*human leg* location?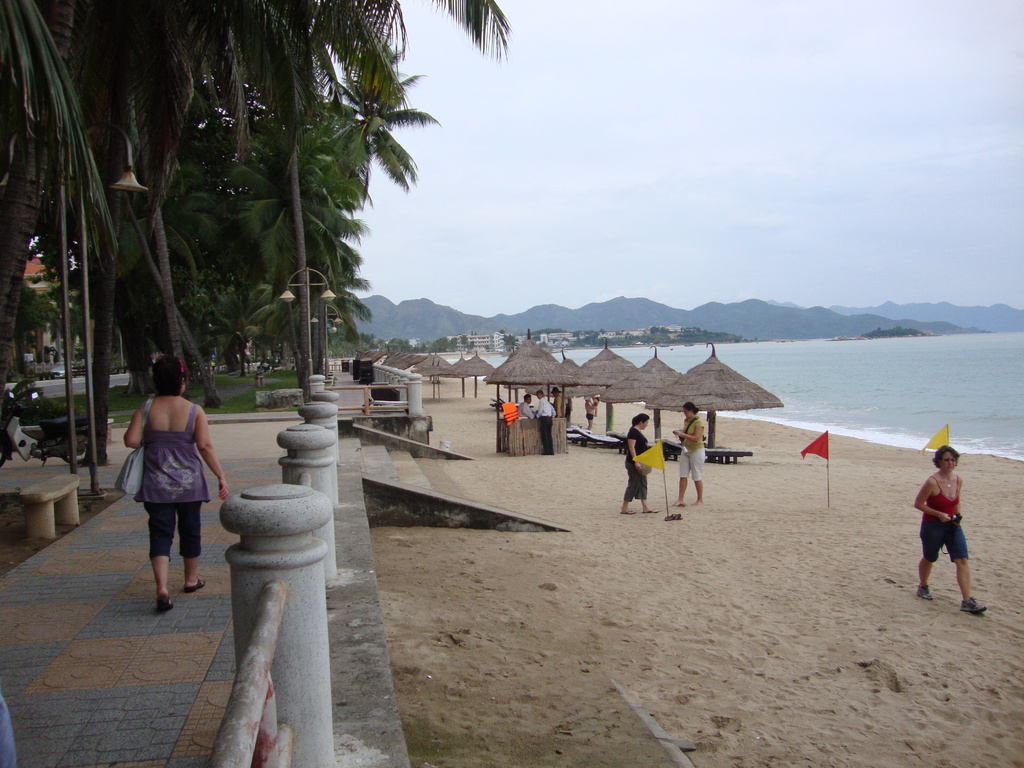
bbox(640, 474, 653, 511)
